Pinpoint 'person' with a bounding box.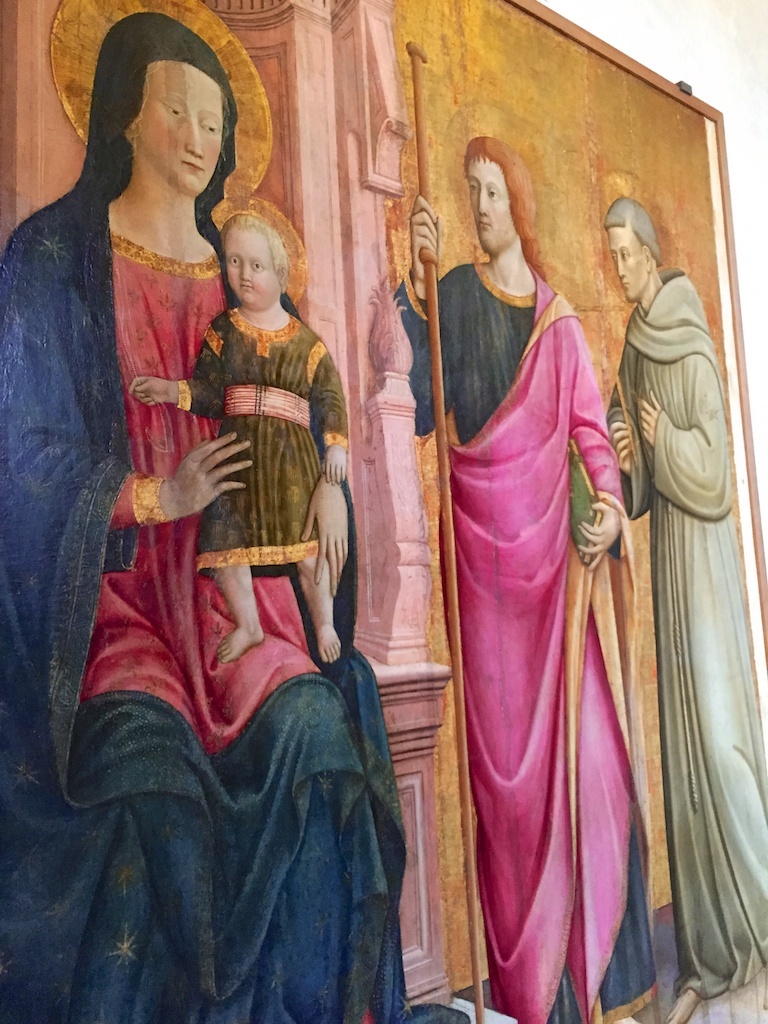
[x1=416, y1=122, x2=690, y2=1000].
